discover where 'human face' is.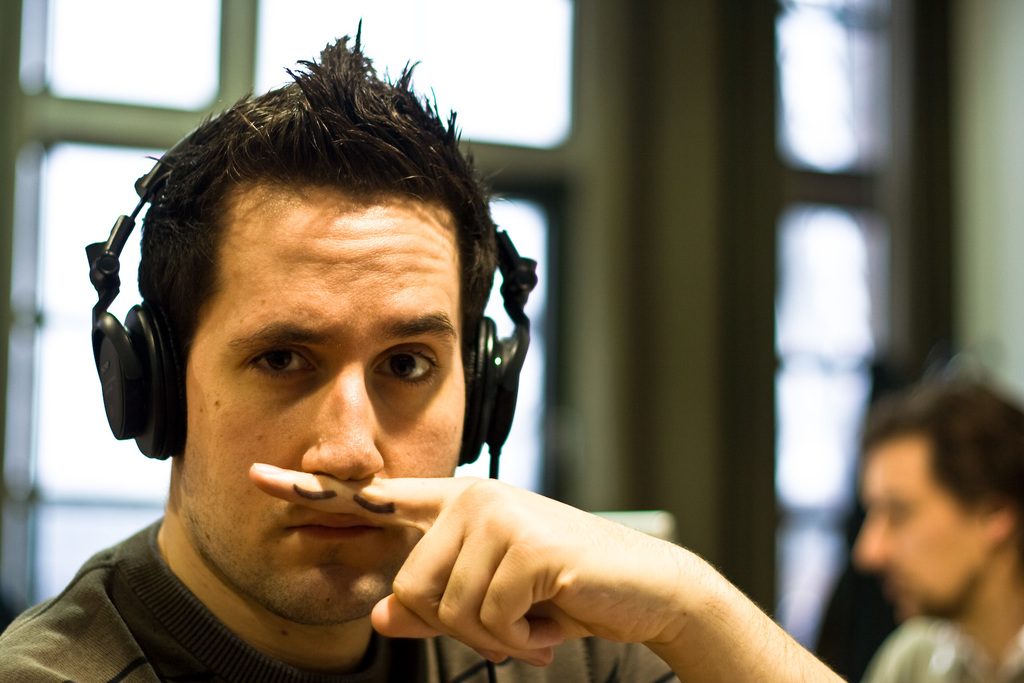
Discovered at [854,430,988,616].
